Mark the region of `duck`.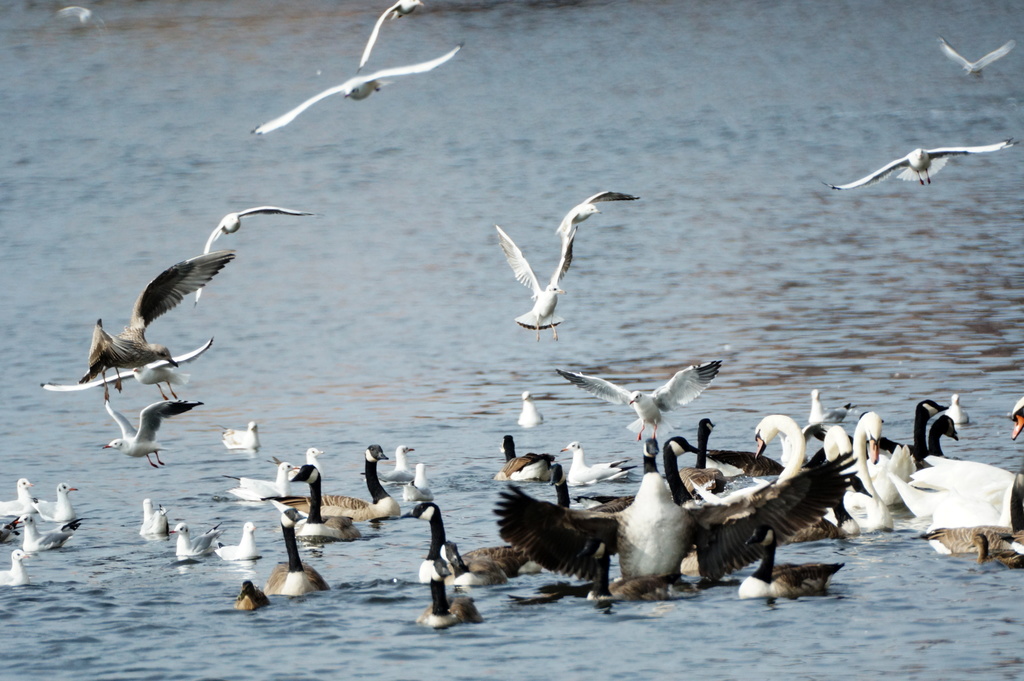
Region: rect(257, 505, 323, 591).
